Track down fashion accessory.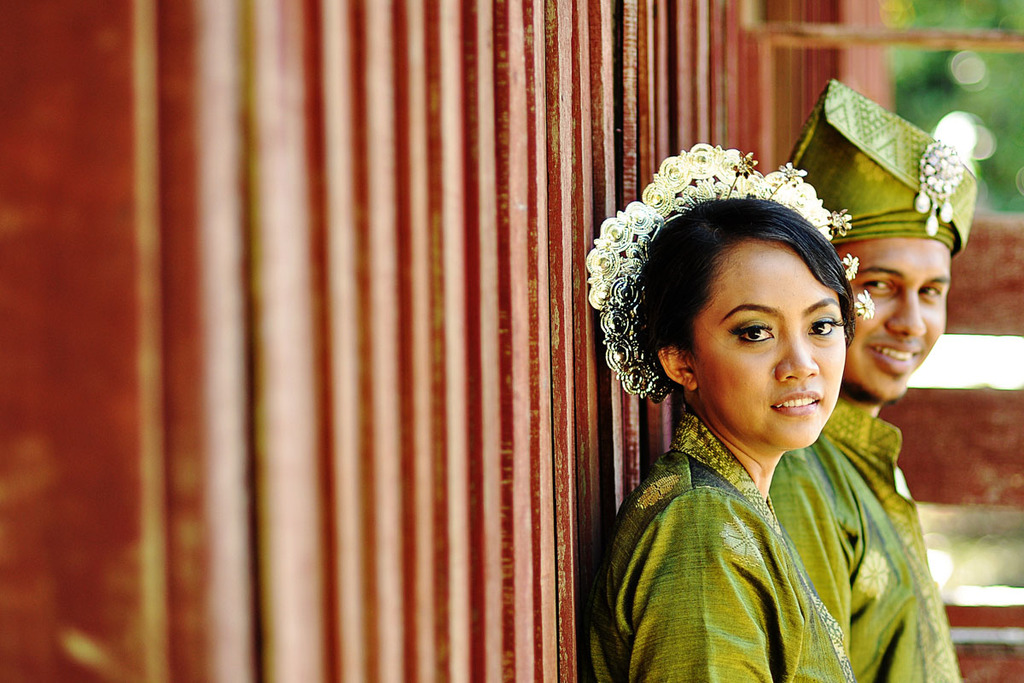
Tracked to (x1=850, y1=290, x2=877, y2=320).
